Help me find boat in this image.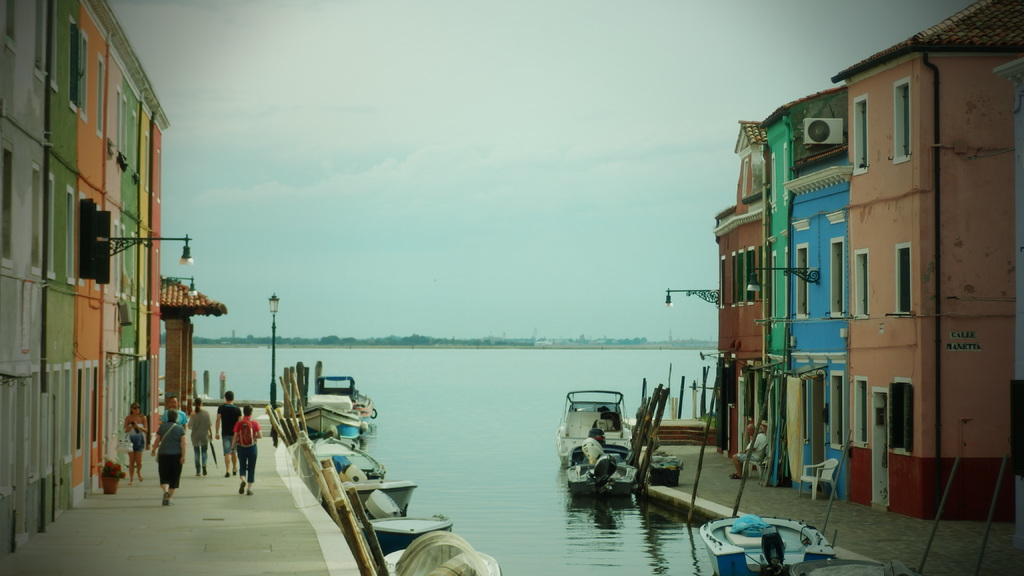
Found it: crop(694, 509, 867, 575).
